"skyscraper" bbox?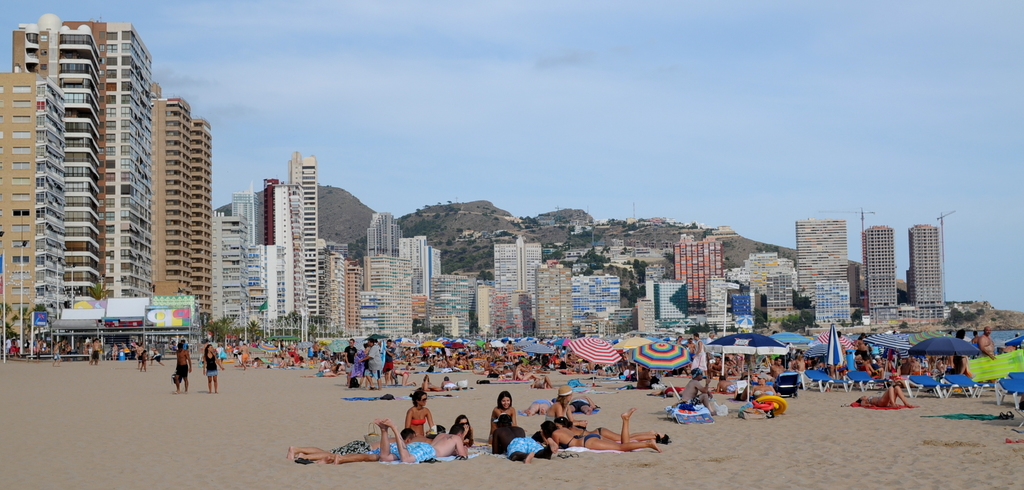
908:226:941:314
